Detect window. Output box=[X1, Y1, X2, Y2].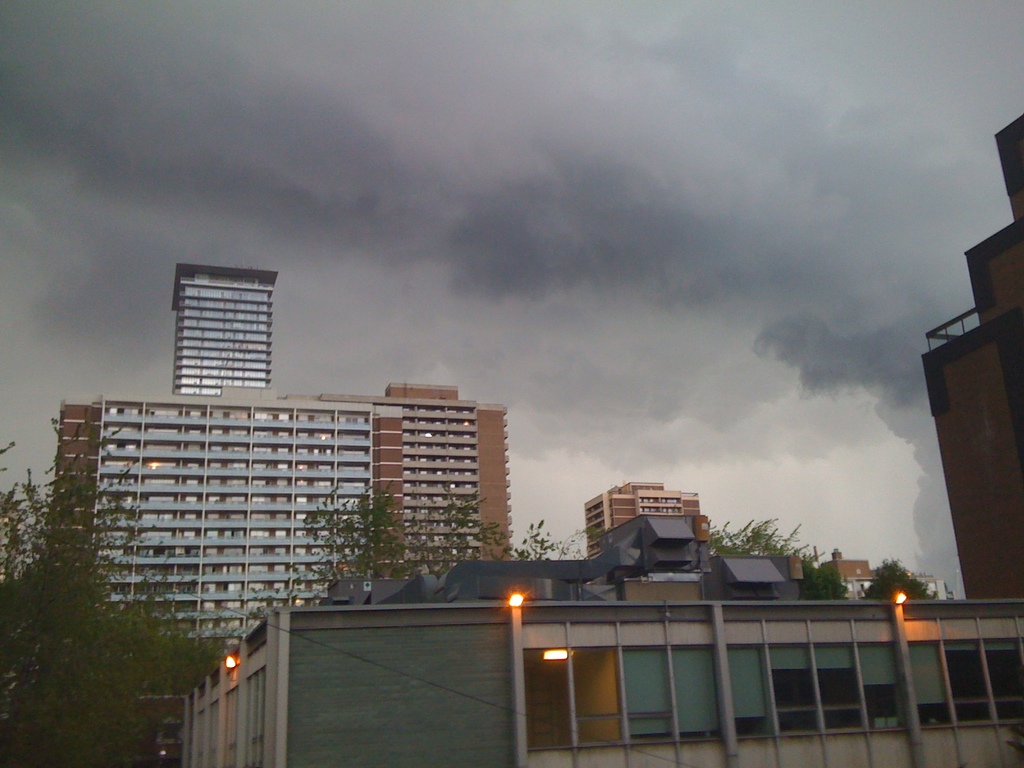
box=[525, 648, 579, 749].
